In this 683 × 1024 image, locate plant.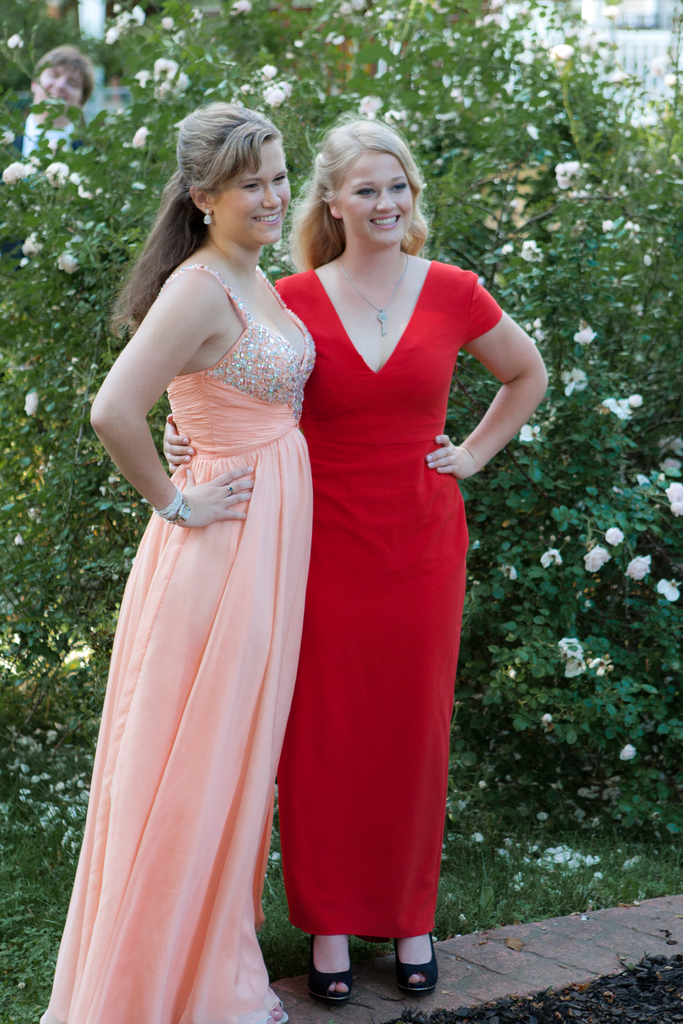
Bounding box: crop(0, 835, 78, 1023).
